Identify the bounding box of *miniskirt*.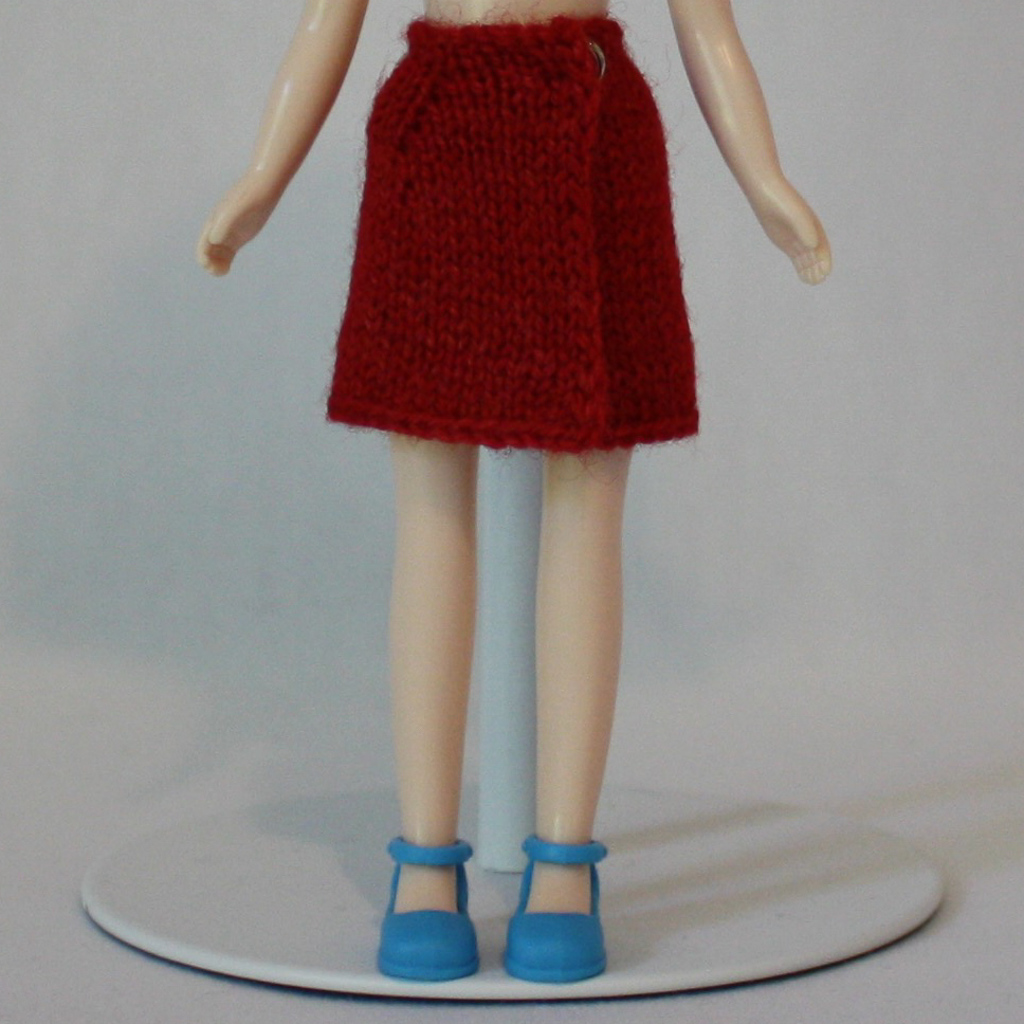
l=327, t=10, r=699, b=454.
